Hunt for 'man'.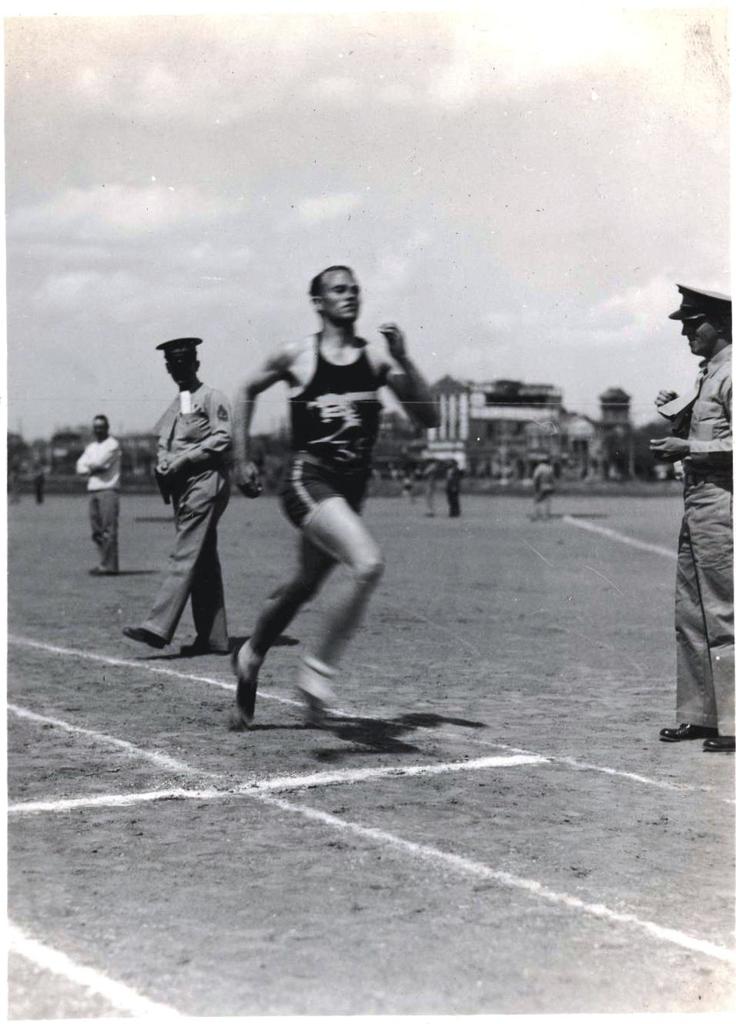
Hunted down at pyautogui.locateOnScreen(119, 336, 236, 657).
